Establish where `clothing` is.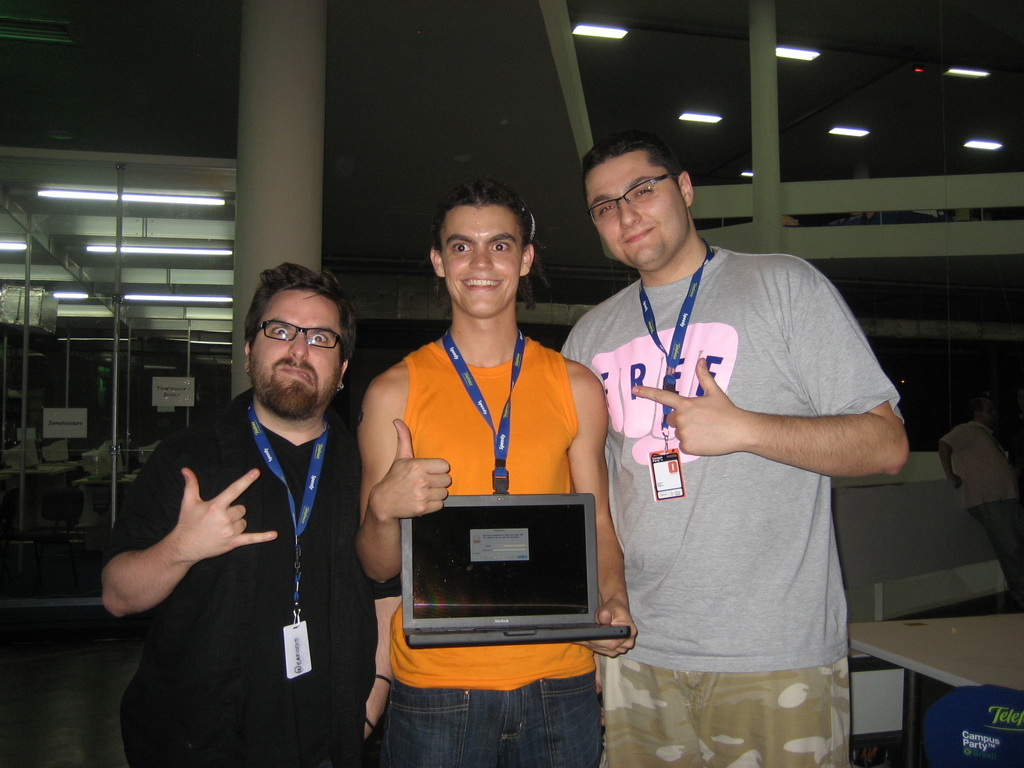
Established at <region>106, 374, 401, 760</region>.
